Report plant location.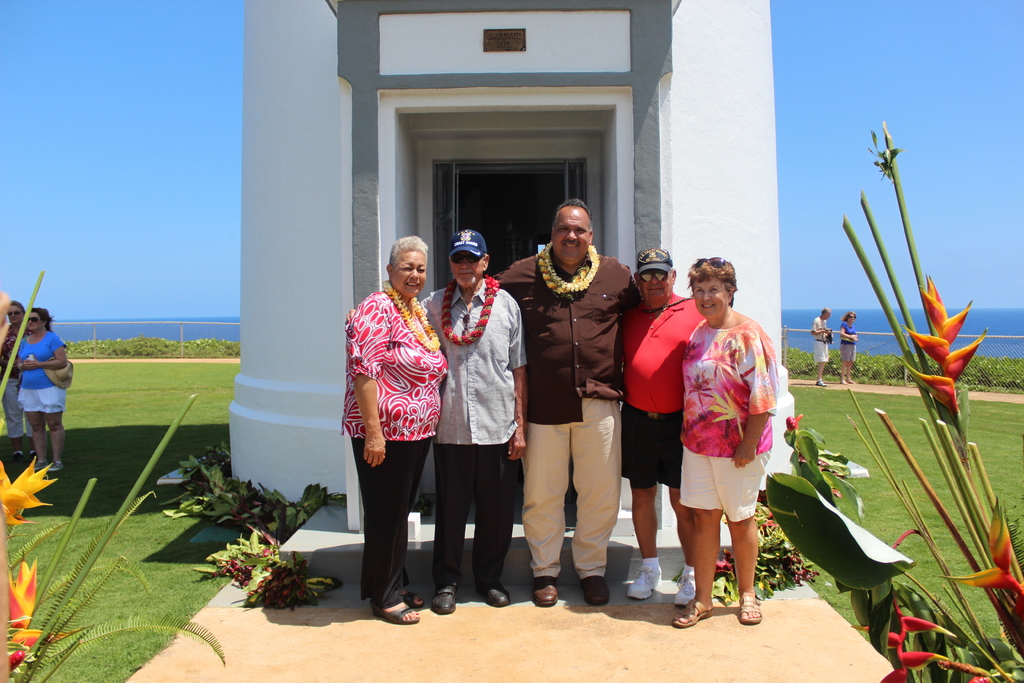
Report: x1=163 y1=465 x2=236 y2=523.
